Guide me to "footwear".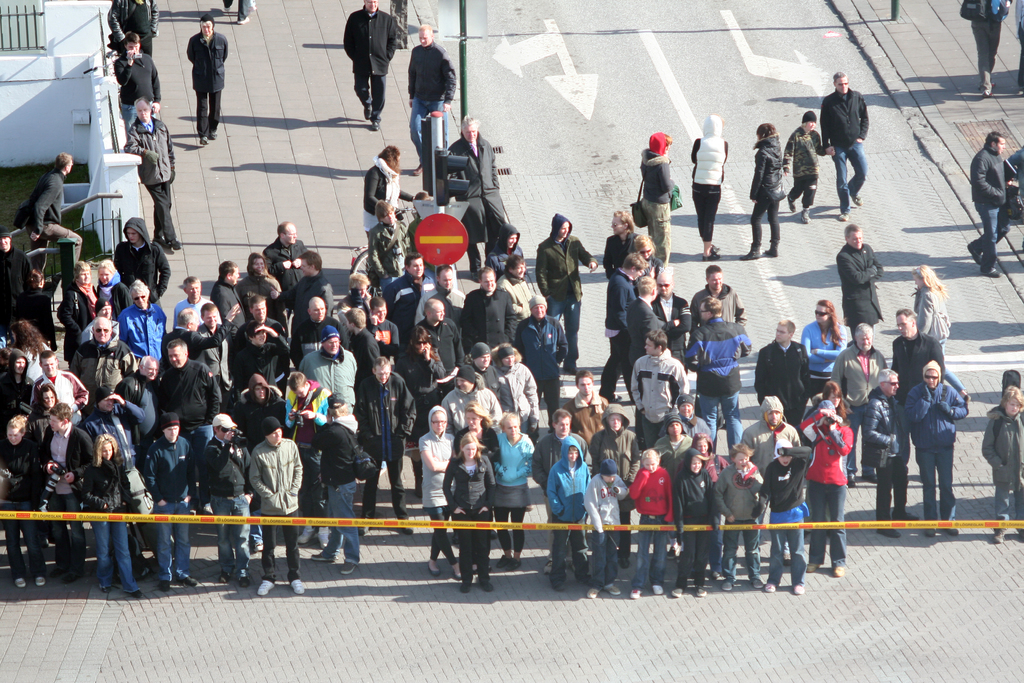
Guidance: select_region(666, 542, 682, 558).
